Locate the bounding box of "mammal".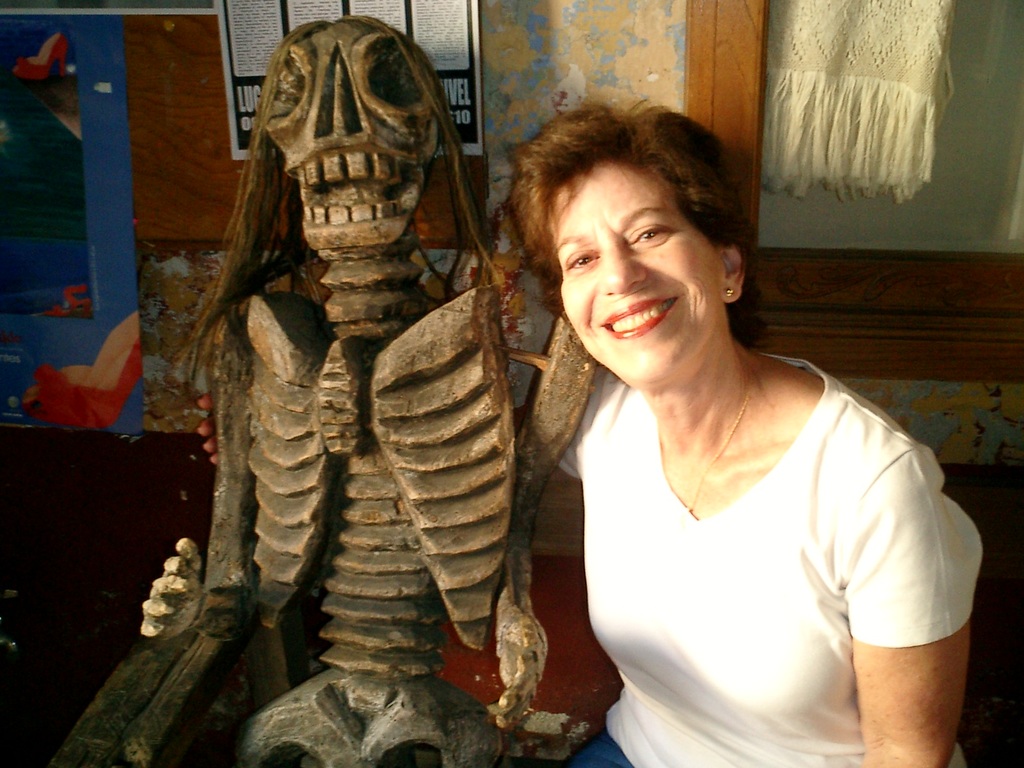
Bounding box: <bbox>419, 116, 986, 767</bbox>.
